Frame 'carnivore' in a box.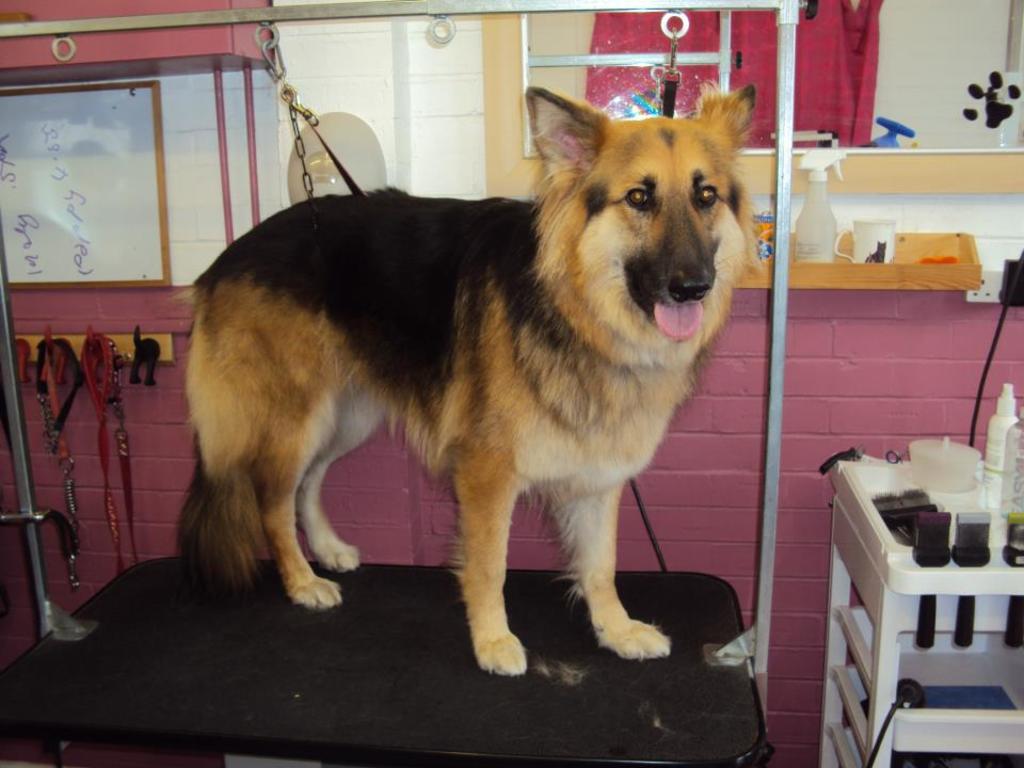
detection(172, 78, 762, 682).
